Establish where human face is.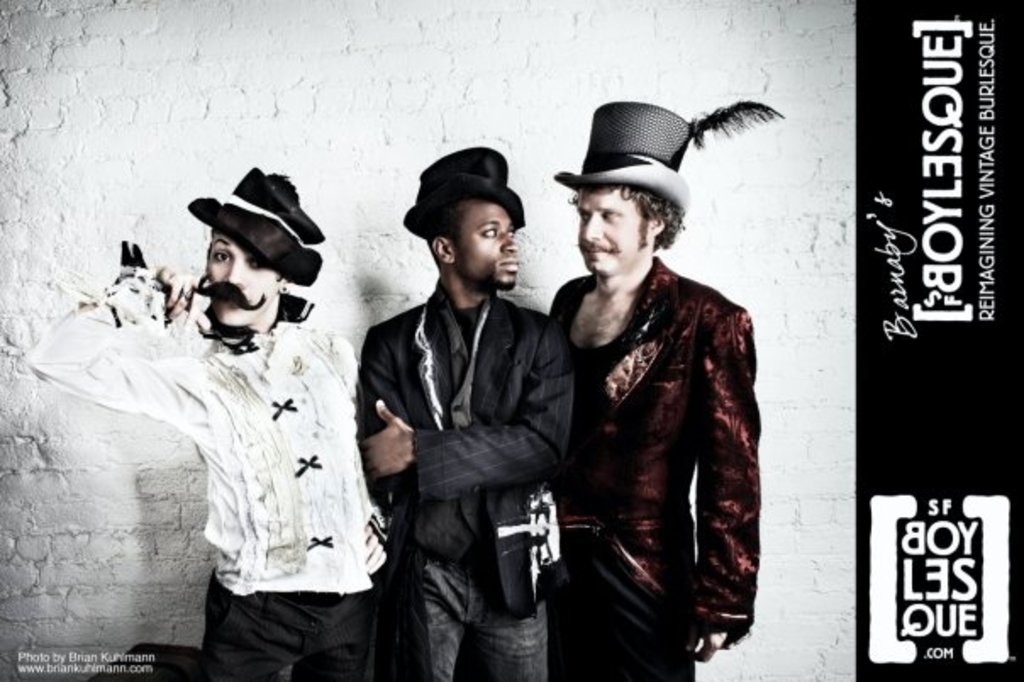
Established at x1=205 y1=231 x2=280 y2=324.
